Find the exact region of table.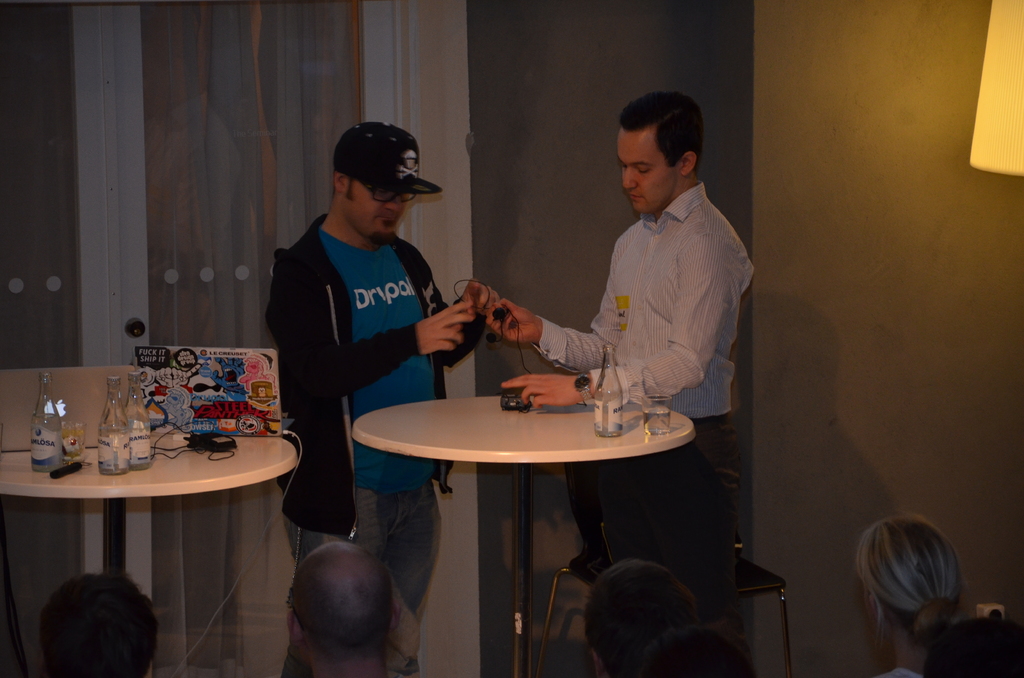
Exact region: (351,354,692,654).
